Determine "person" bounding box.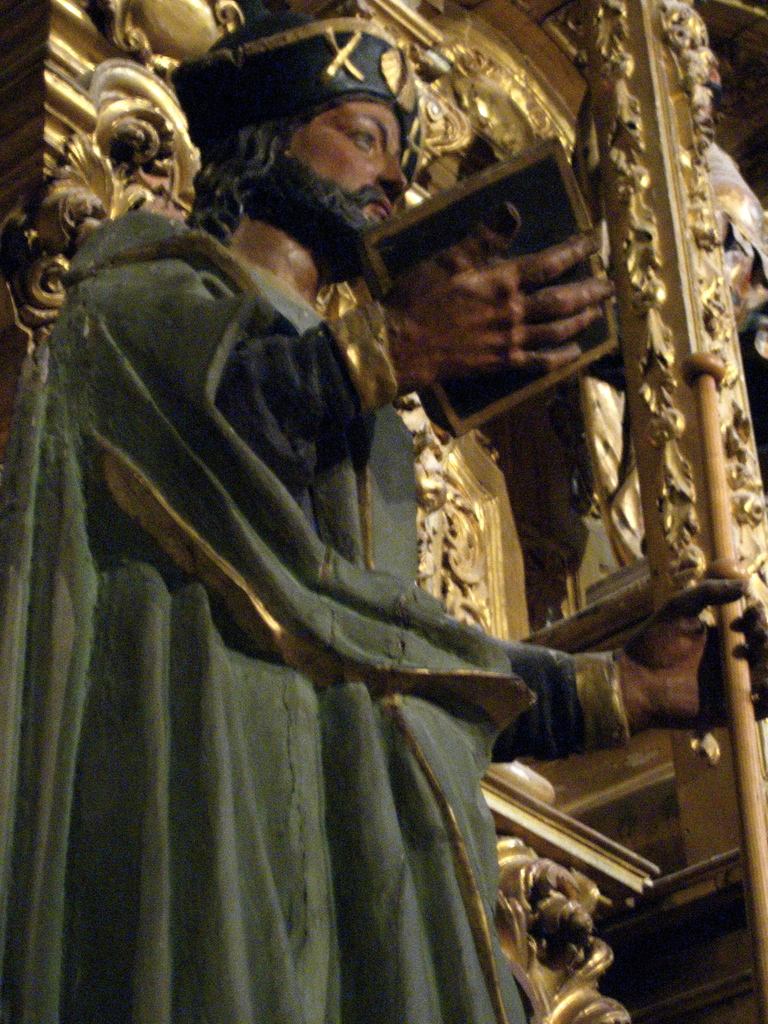
Determined: (0, 0, 767, 1023).
